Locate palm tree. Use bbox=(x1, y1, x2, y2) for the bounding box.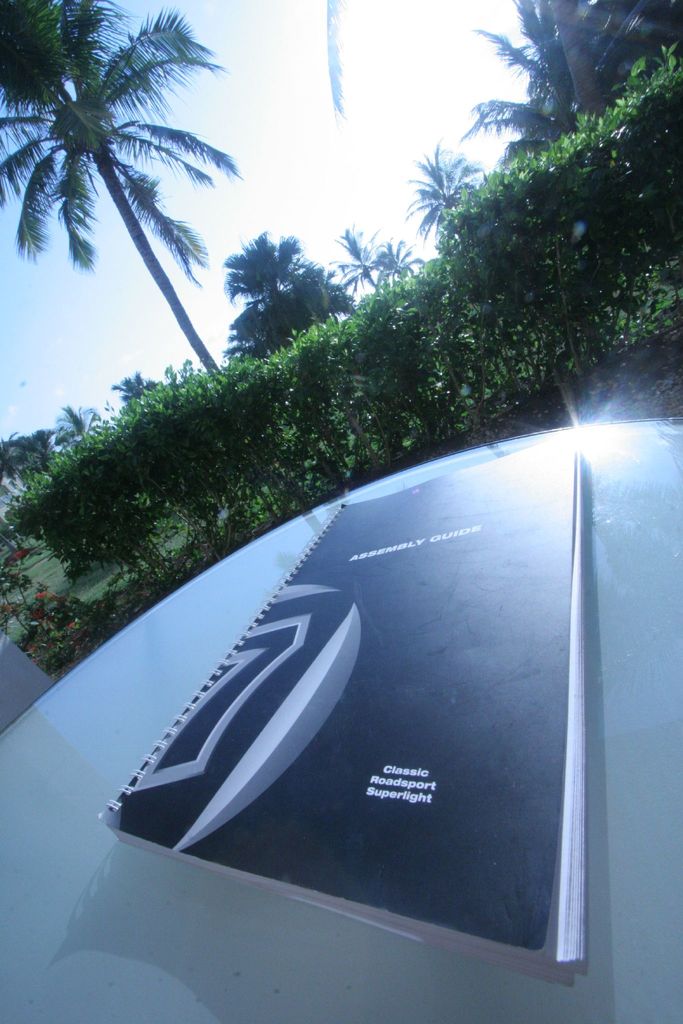
bbox=(19, 18, 234, 438).
